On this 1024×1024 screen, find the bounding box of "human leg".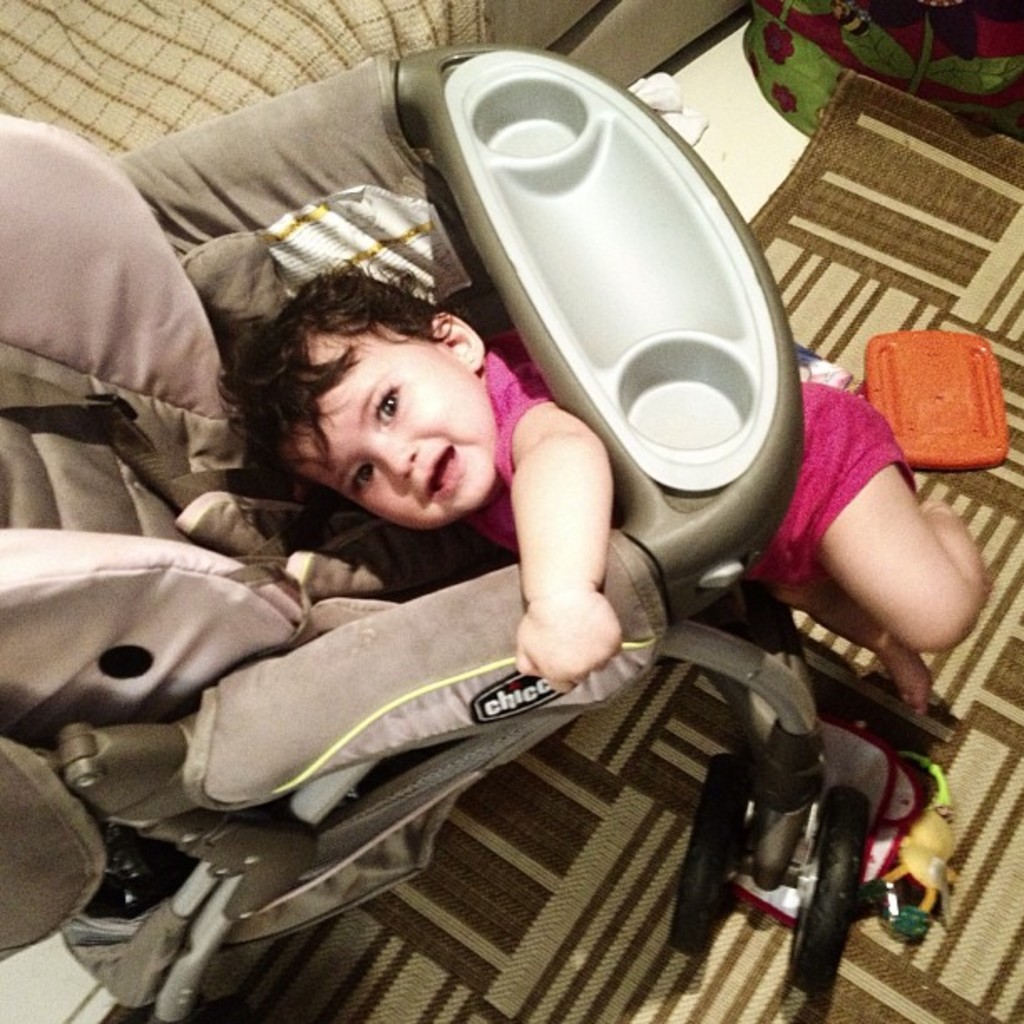
Bounding box: bbox=(783, 475, 977, 719).
